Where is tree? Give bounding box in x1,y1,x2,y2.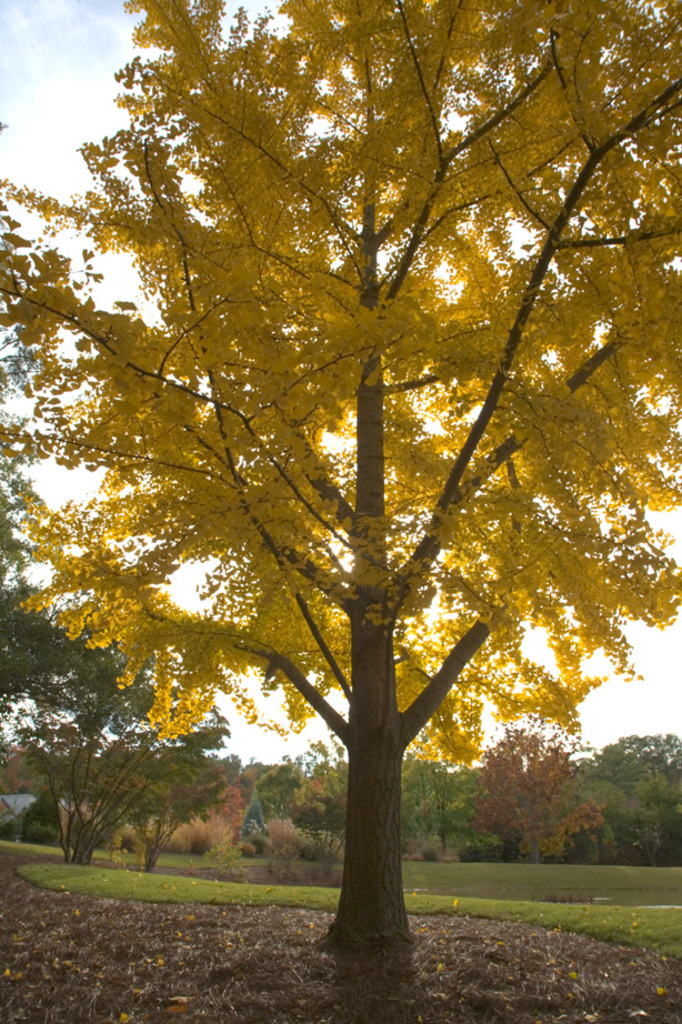
0,594,82,739.
